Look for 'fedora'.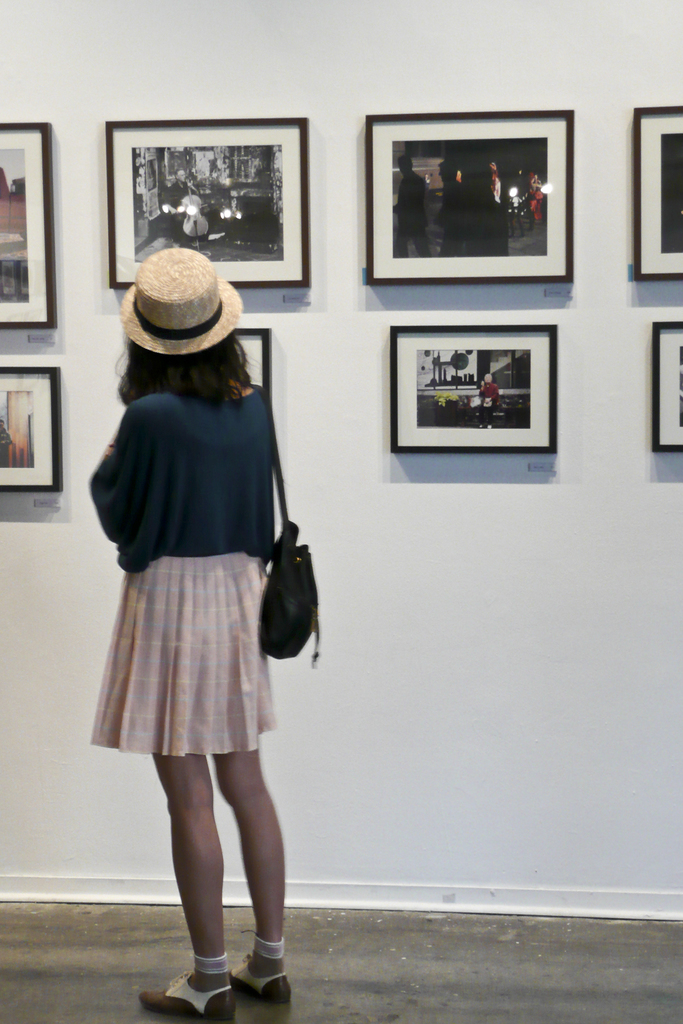
Found: (left=119, top=244, right=246, bottom=356).
